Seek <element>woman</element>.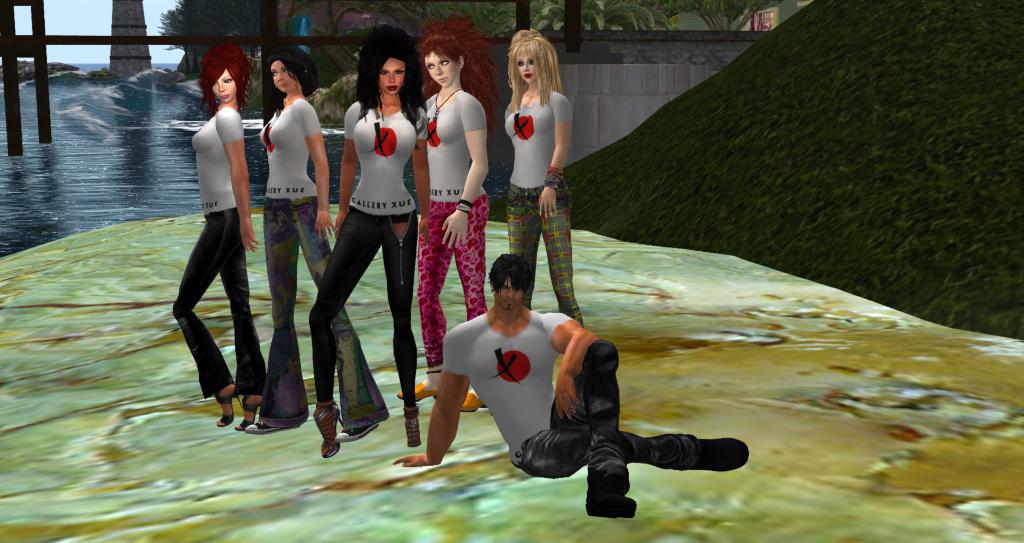
rect(172, 39, 255, 428).
